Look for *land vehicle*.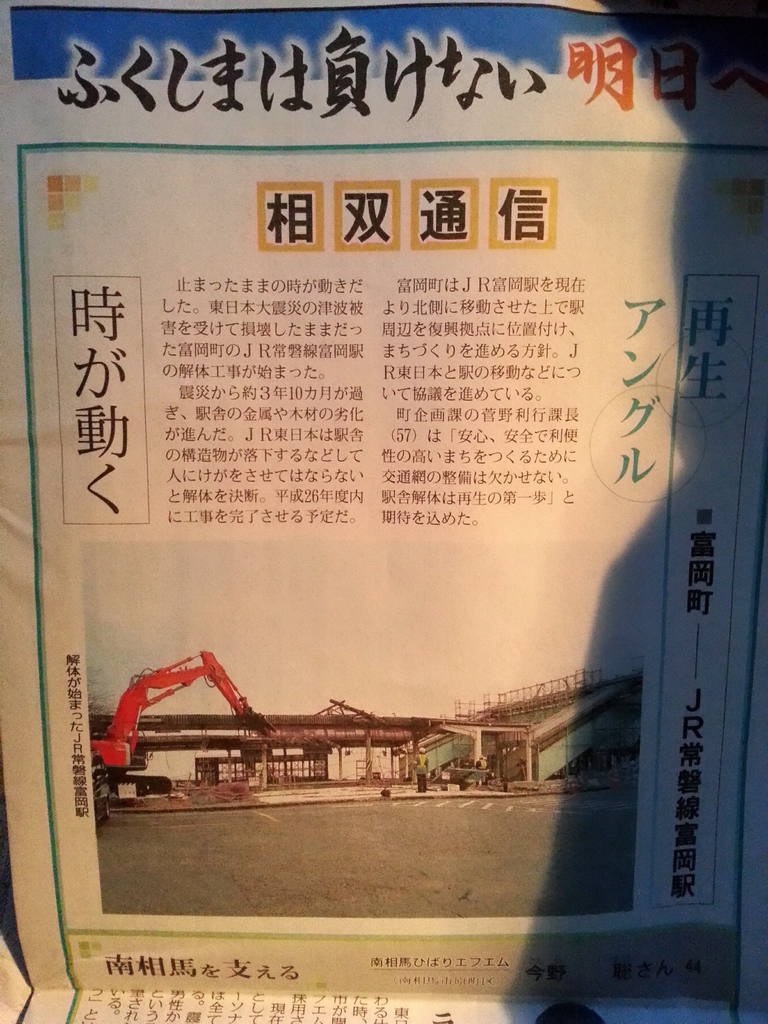
Found: bbox=(86, 650, 275, 803).
